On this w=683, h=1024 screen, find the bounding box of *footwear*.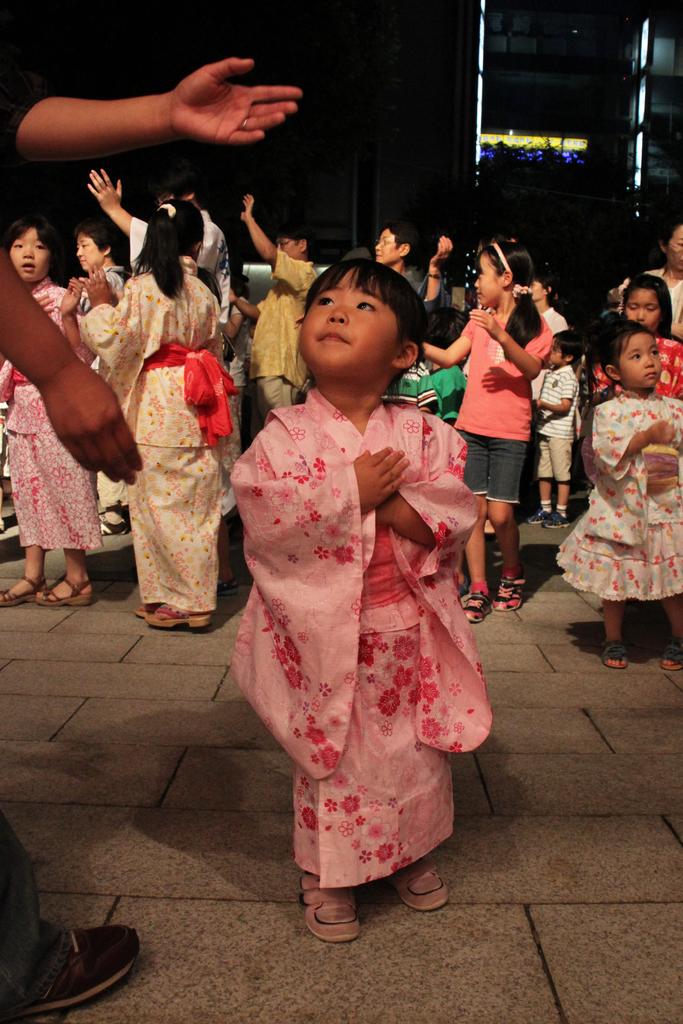
Bounding box: pyautogui.locateOnScreen(391, 851, 447, 918).
